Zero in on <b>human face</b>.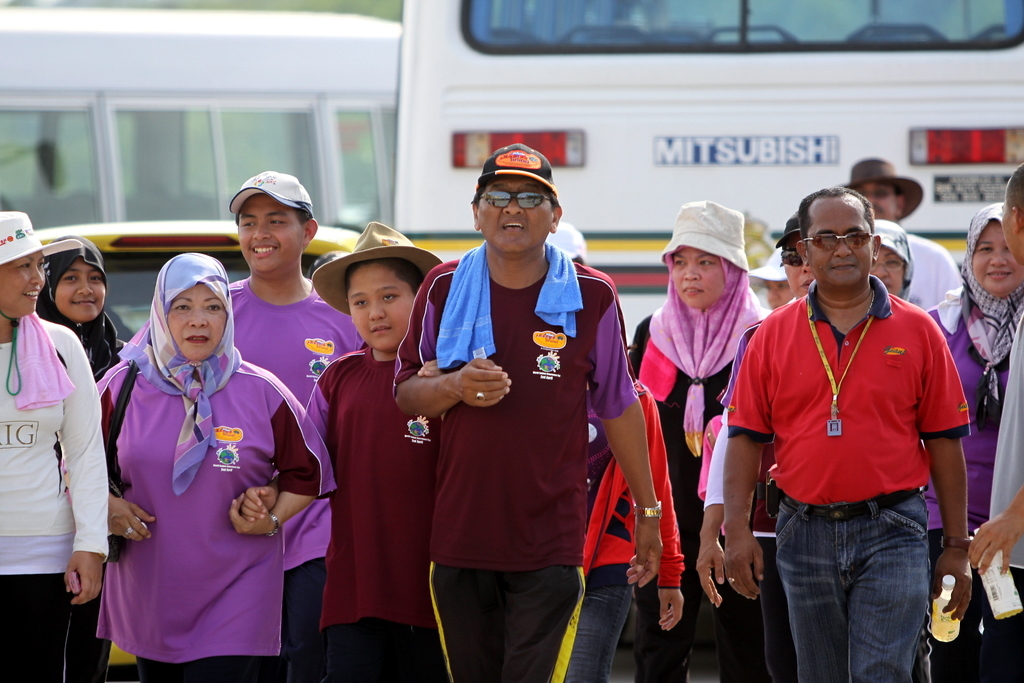
Zeroed in: l=858, t=185, r=894, b=218.
